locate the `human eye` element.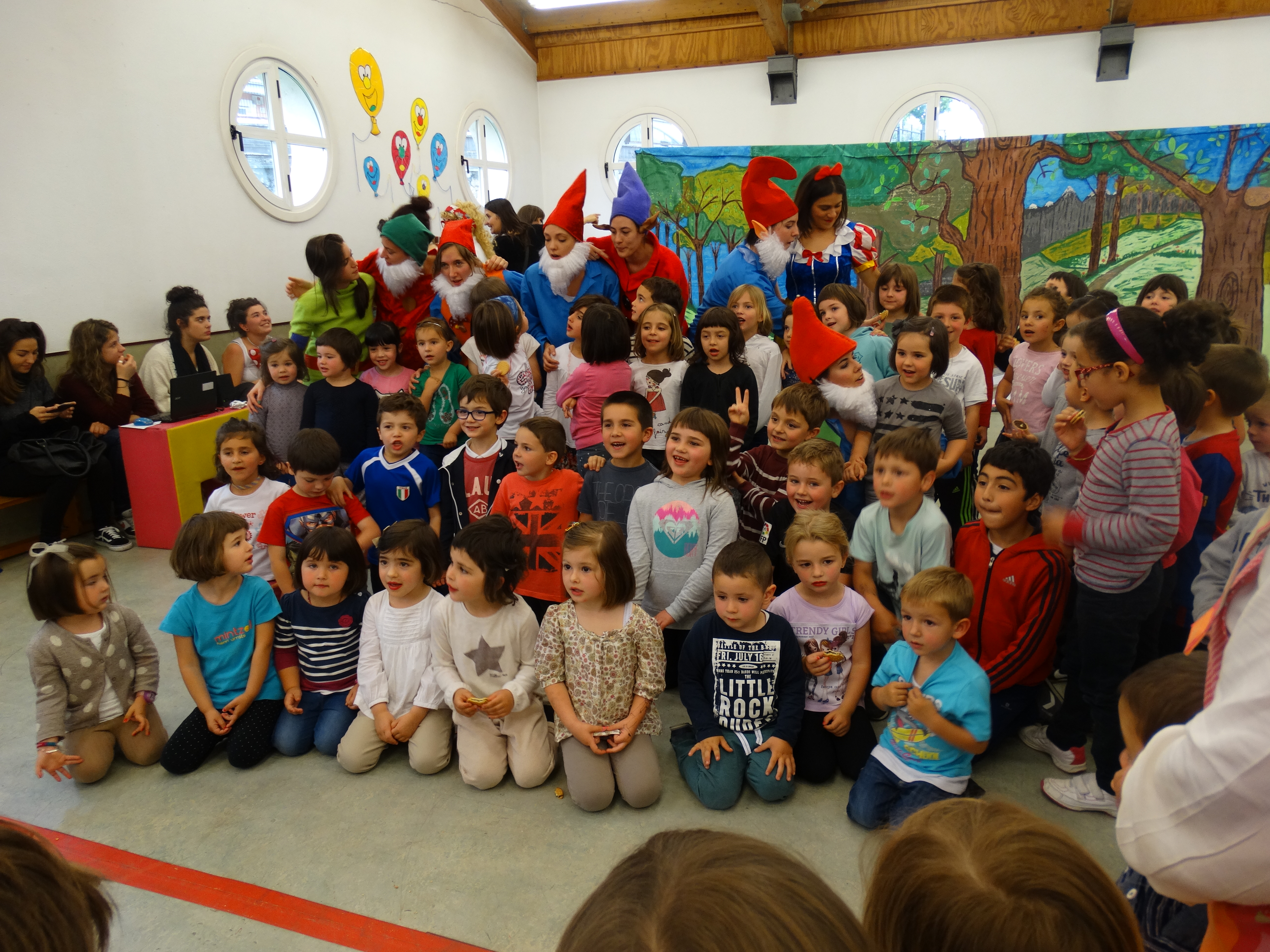
Element bbox: 147:103:150:106.
